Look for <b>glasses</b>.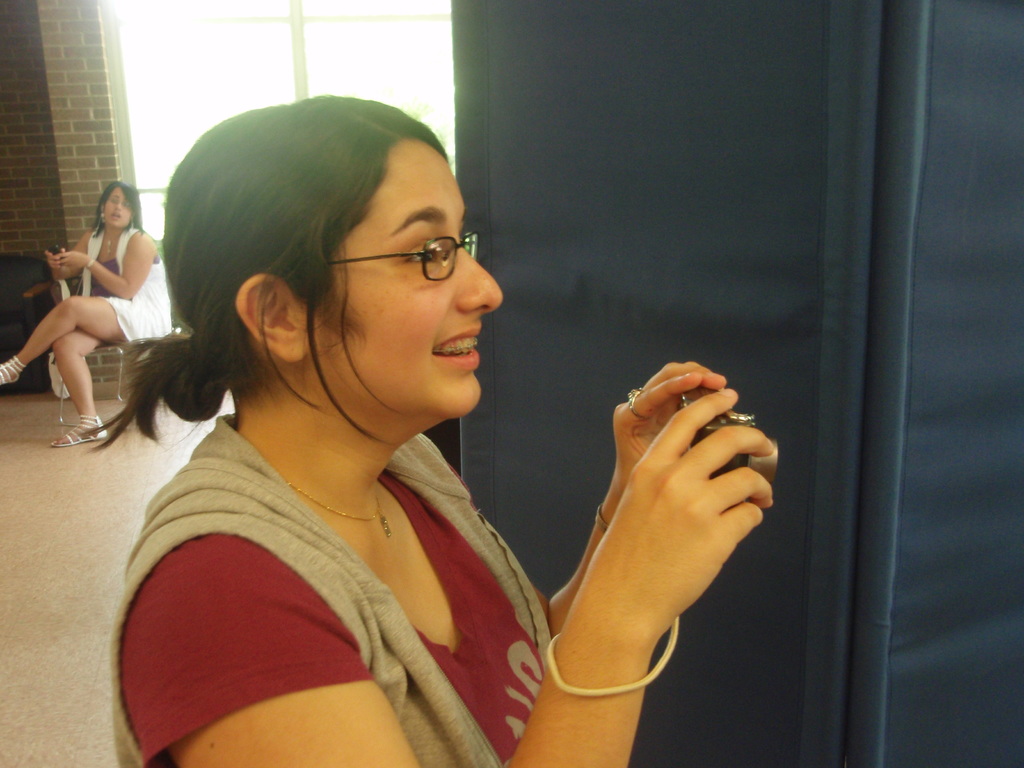
Found: bbox=(104, 198, 133, 209).
